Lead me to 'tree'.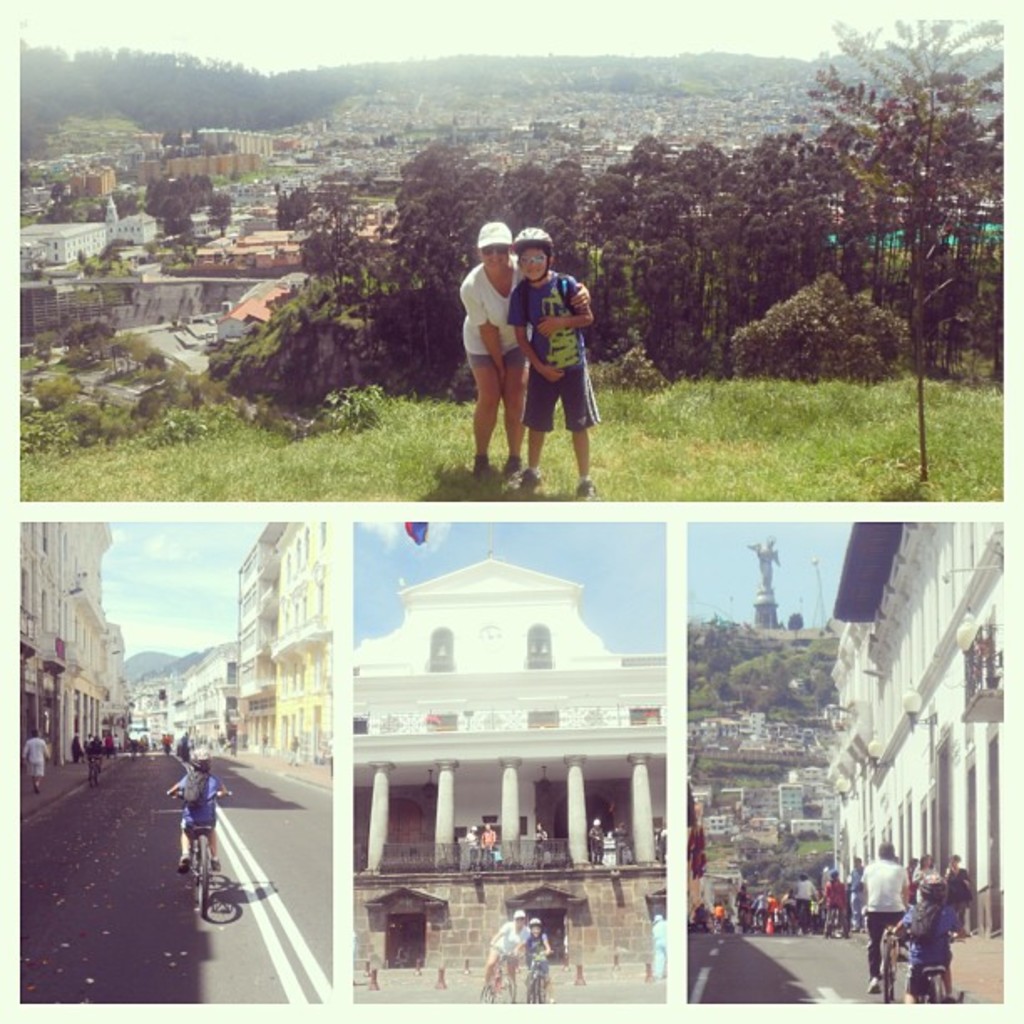
Lead to x1=798 y1=8 x2=1011 y2=484.
